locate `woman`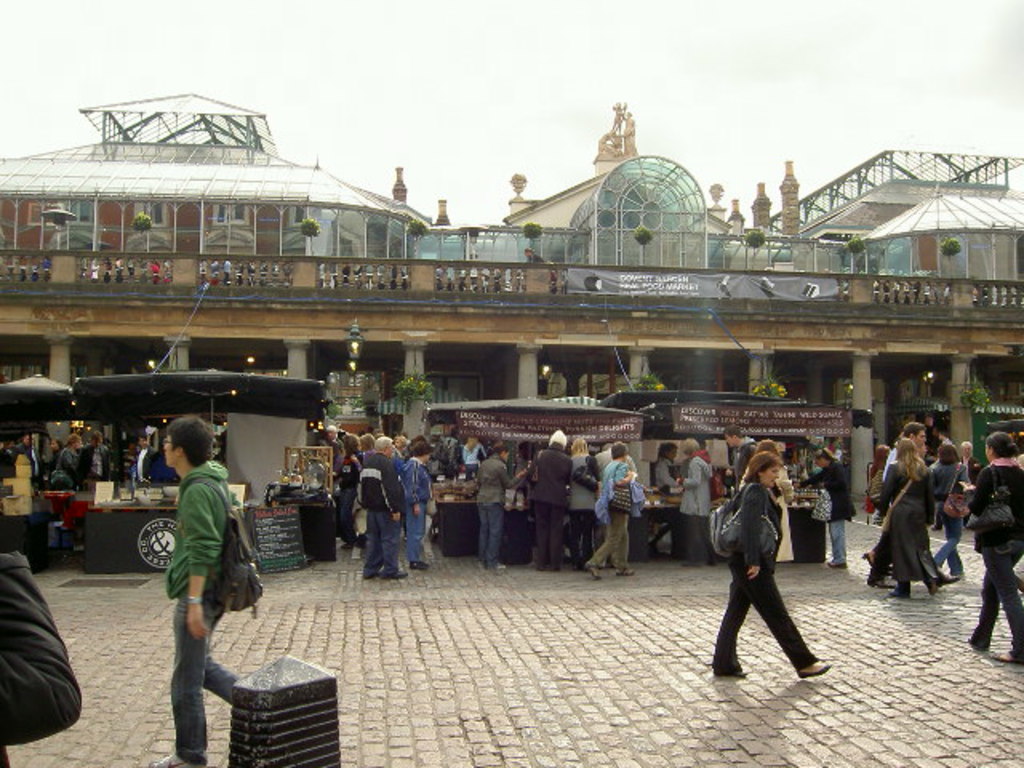
800:451:850:568
